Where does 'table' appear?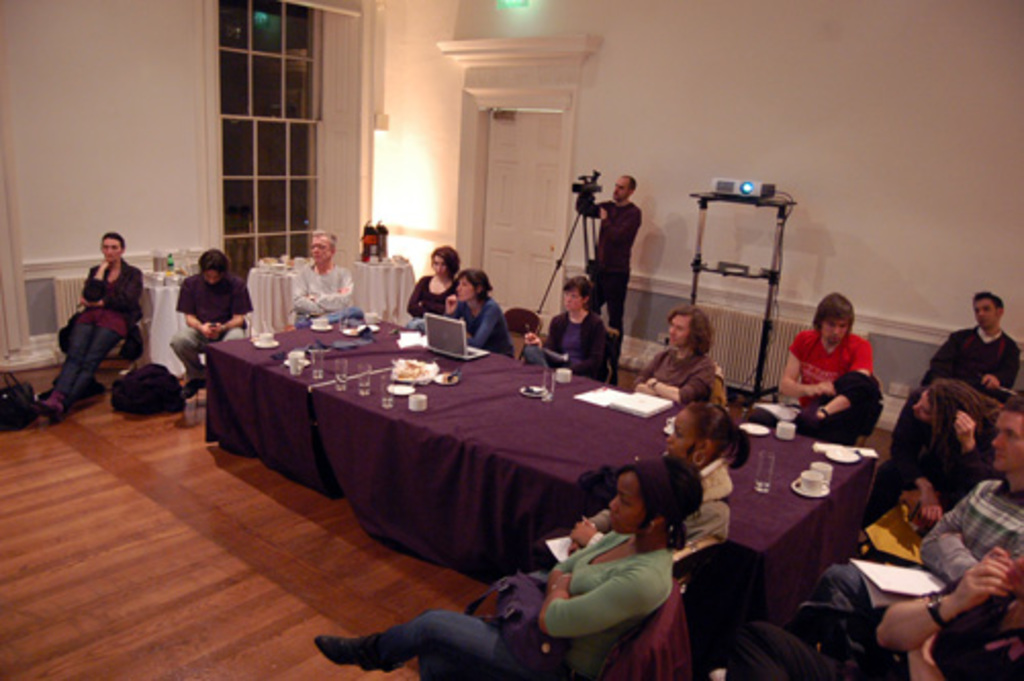
Appears at Rect(247, 254, 305, 327).
